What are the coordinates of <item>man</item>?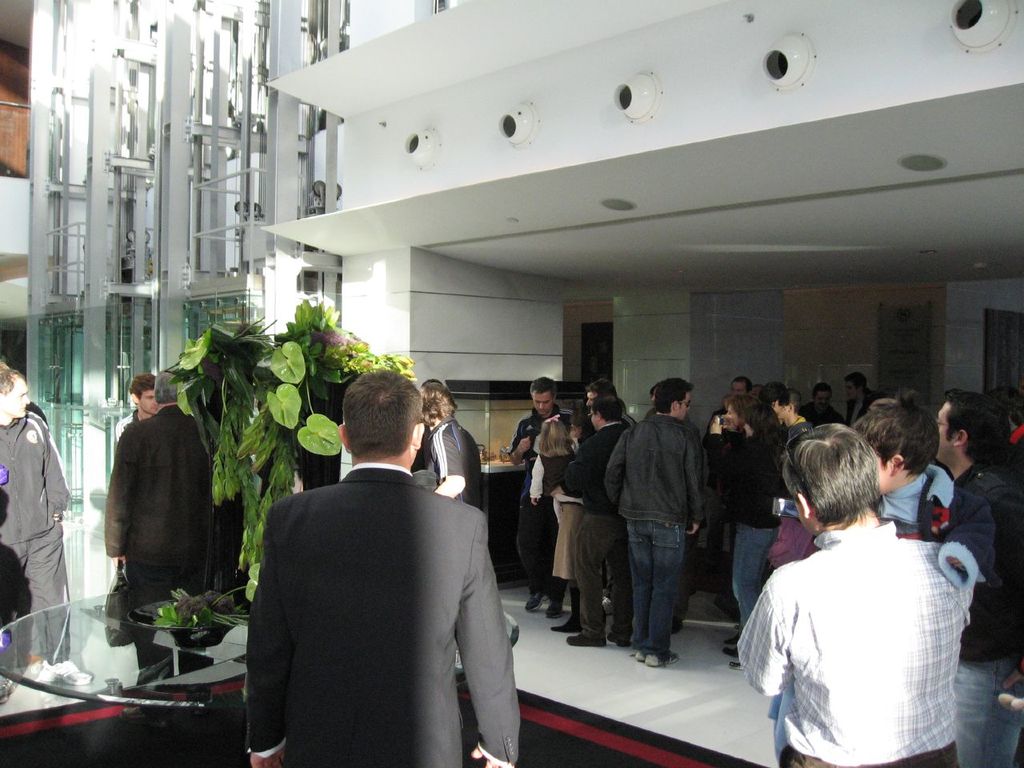
rect(225, 362, 526, 755).
